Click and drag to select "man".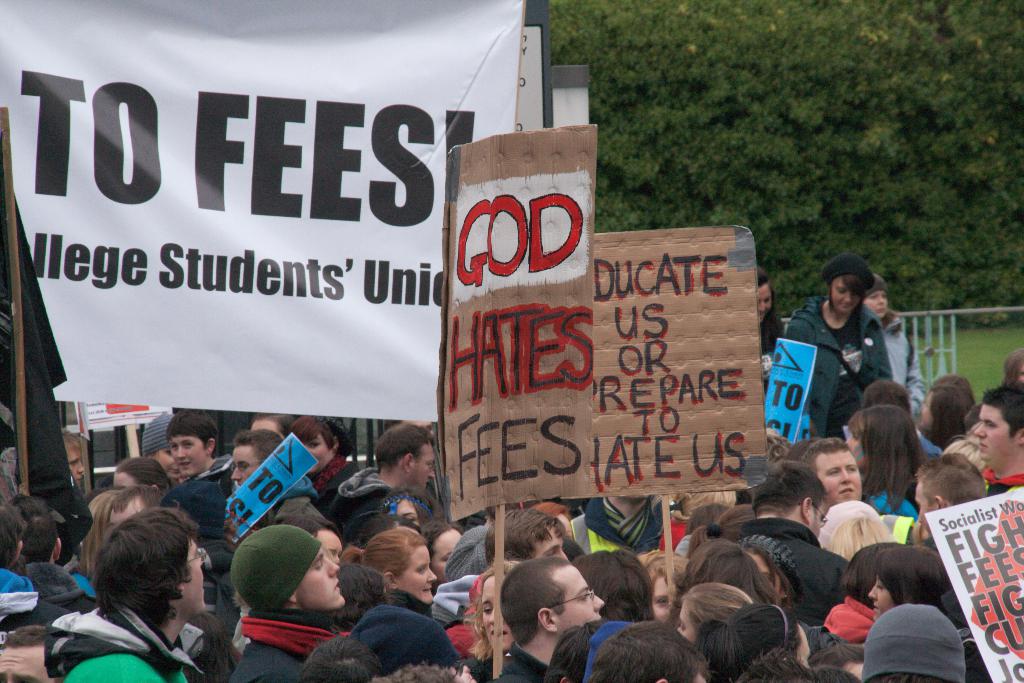
Selection: BBox(569, 498, 678, 552).
